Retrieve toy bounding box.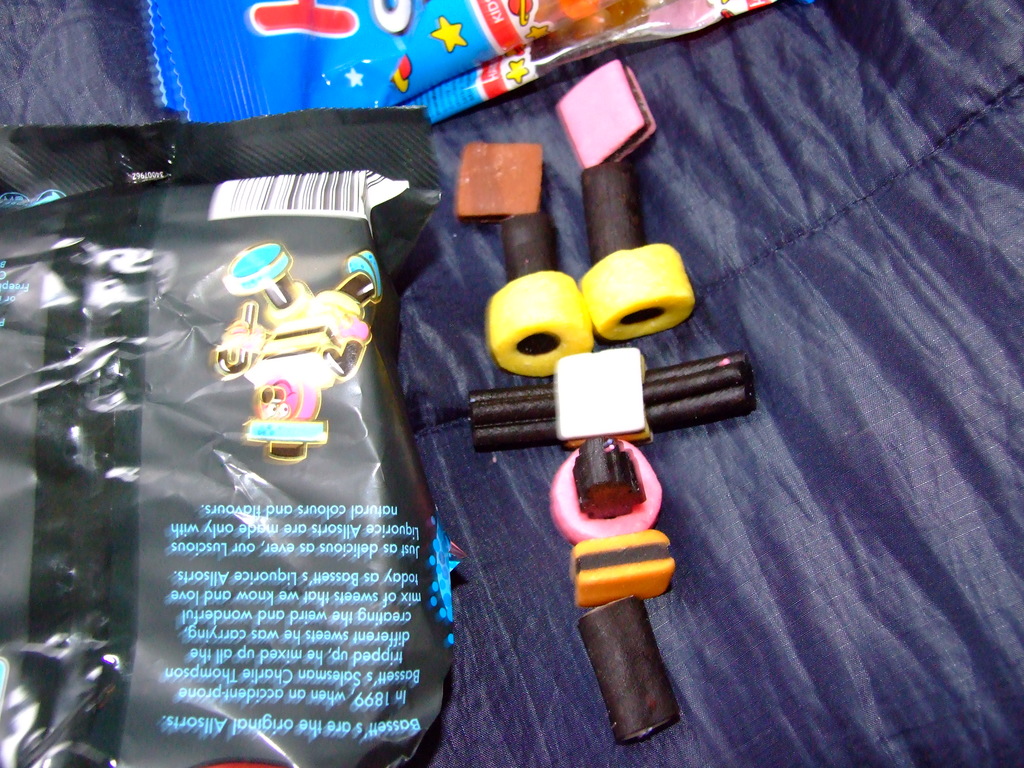
Bounding box: <bbox>552, 61, 713, 340</bbox>.
